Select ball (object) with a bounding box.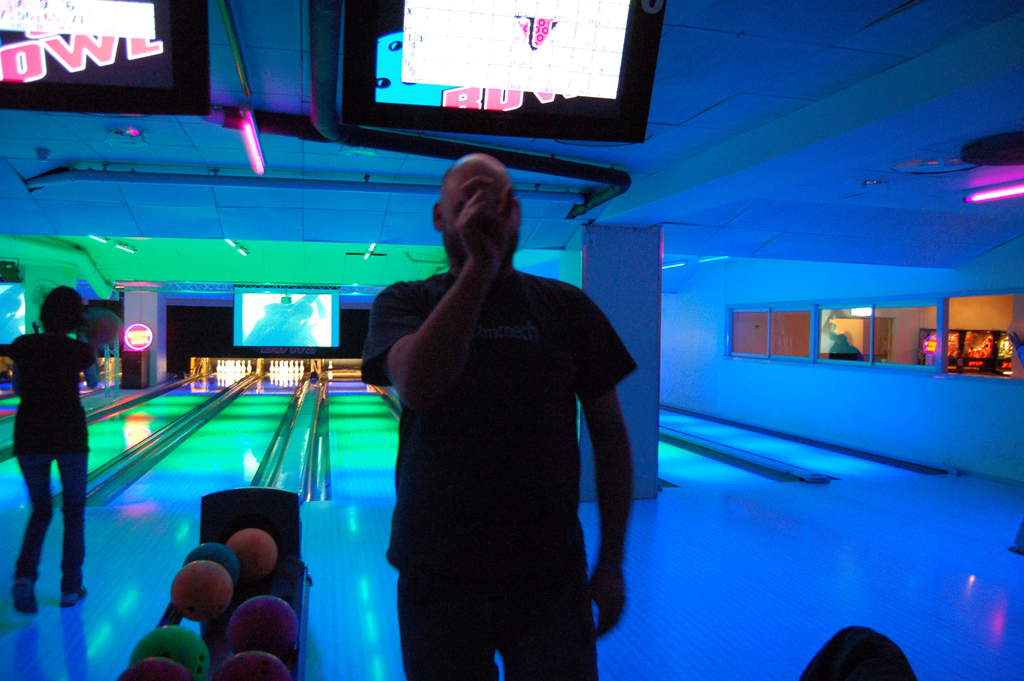
{"left": 168, "top": 561, "right": 236, "bottom": 623}.
